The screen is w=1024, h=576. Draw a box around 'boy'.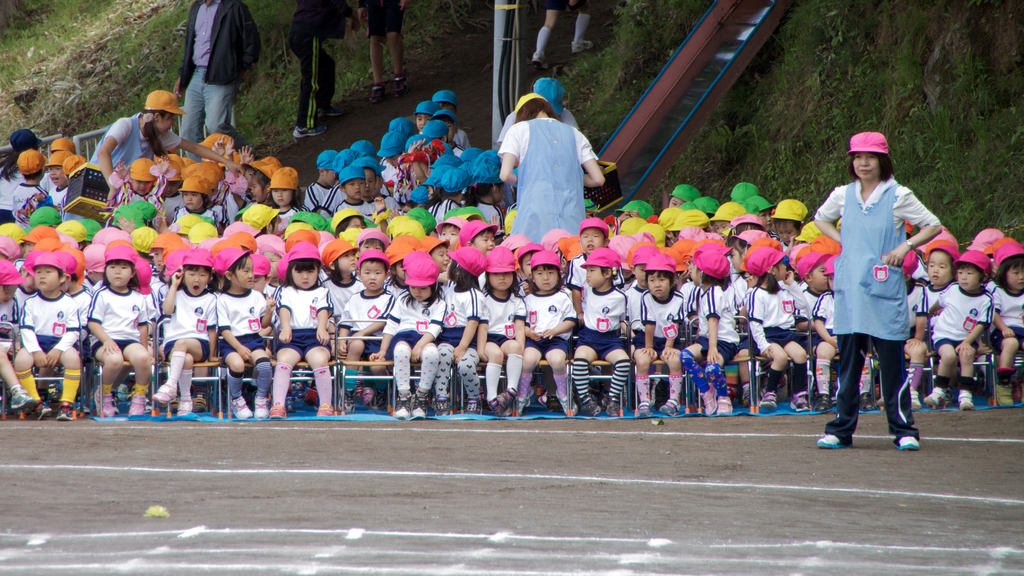
pyautogui.locateOnScreen(63, 238, 153, 408).
